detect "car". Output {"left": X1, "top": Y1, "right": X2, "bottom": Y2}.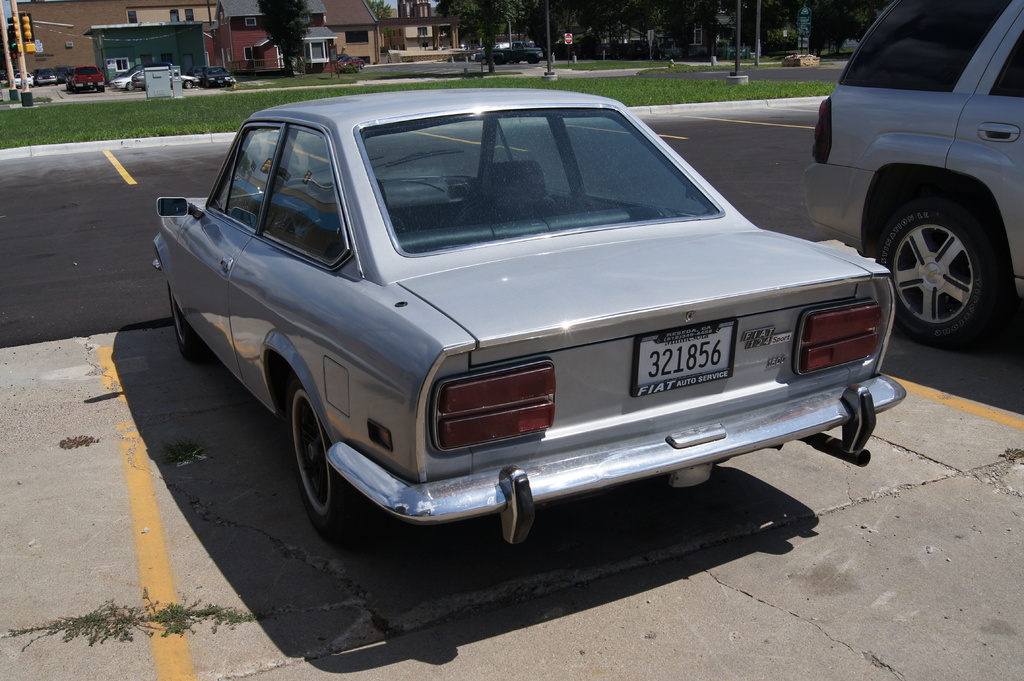
{"left": 133, "top": 71, "right": 195, "bottom": 90}.
